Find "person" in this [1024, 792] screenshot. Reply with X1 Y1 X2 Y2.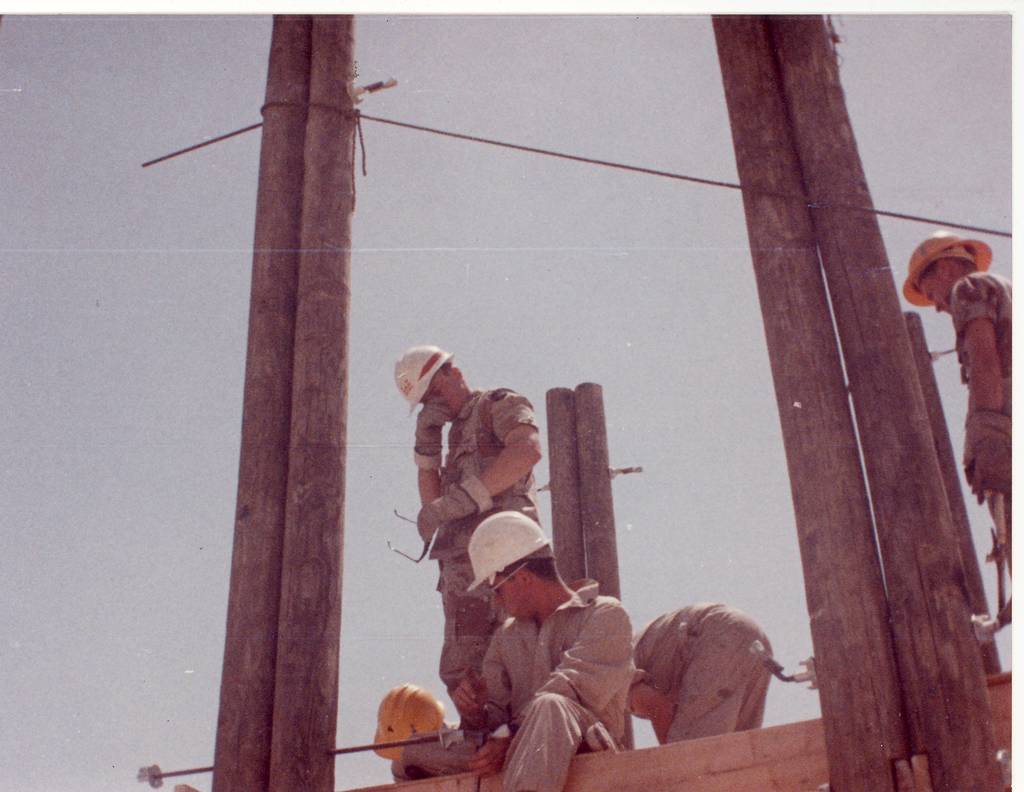
897 237 1013 516.
